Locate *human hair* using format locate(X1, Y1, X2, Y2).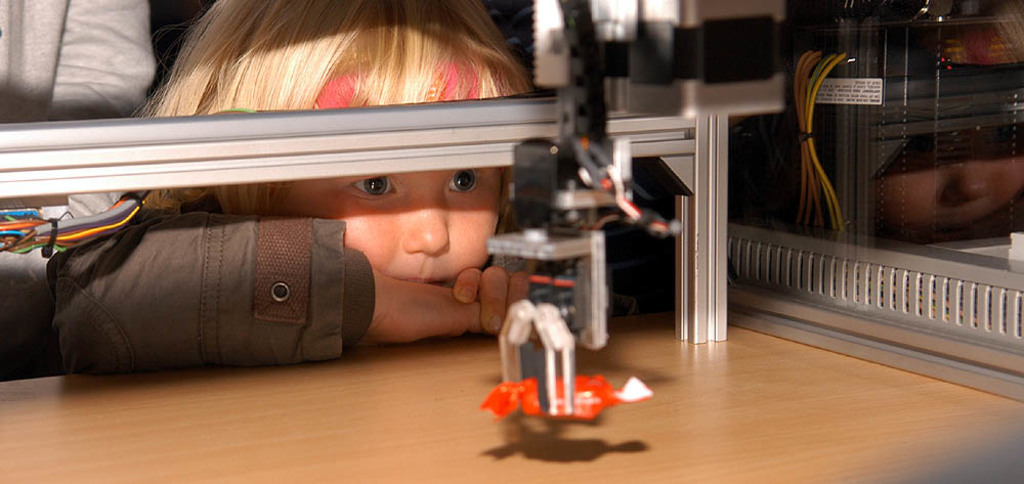
locate(67, 37, 527, 262).
